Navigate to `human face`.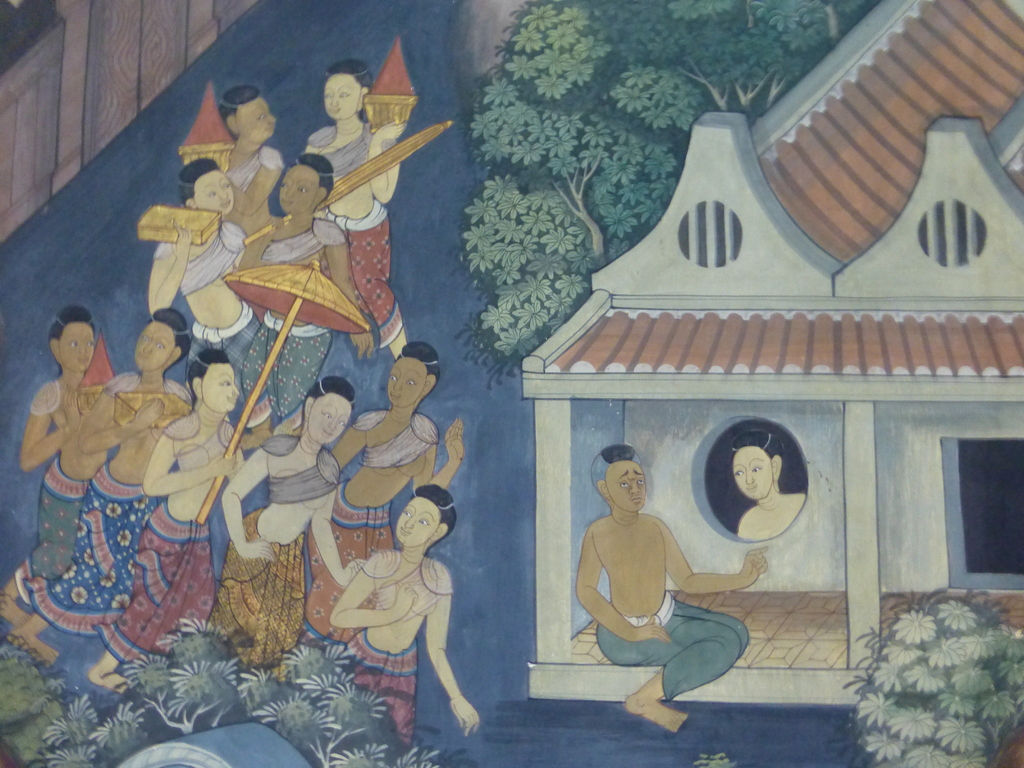
Navigation target: (207, 359, 239, 413).
